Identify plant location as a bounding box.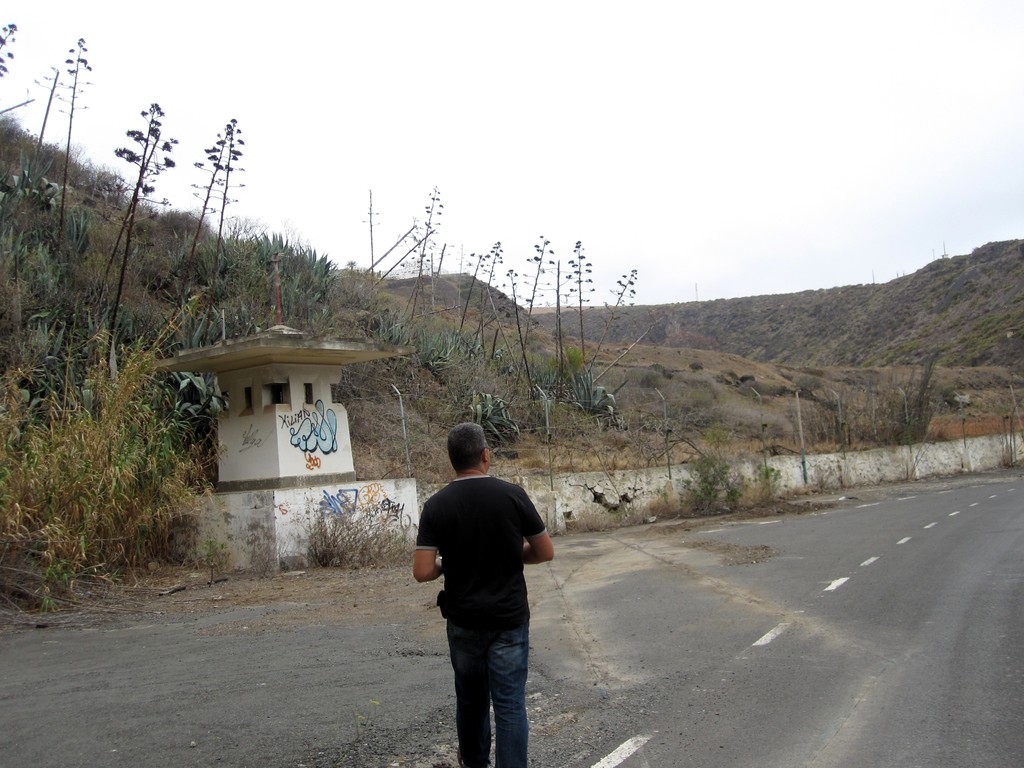
pyautogui.locateOnScreen(1000, 424, 1023, 466).
